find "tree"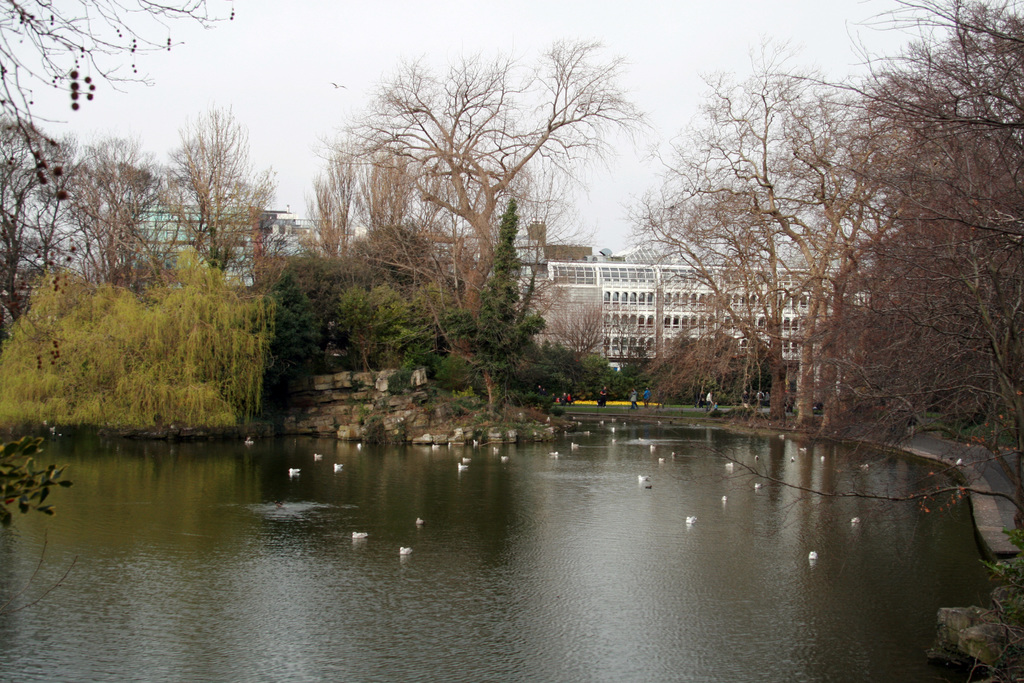
{"left": 150, "top": 100, "right": 265, "bottom": 293}
